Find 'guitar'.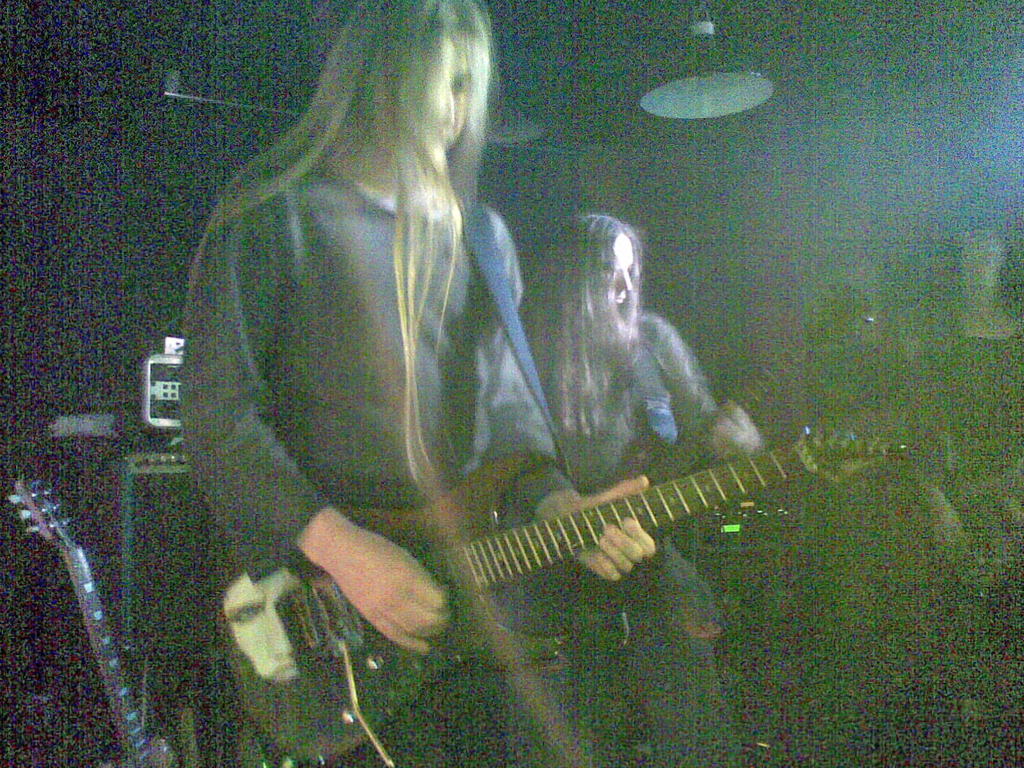
[643, 285, 882, 483].
